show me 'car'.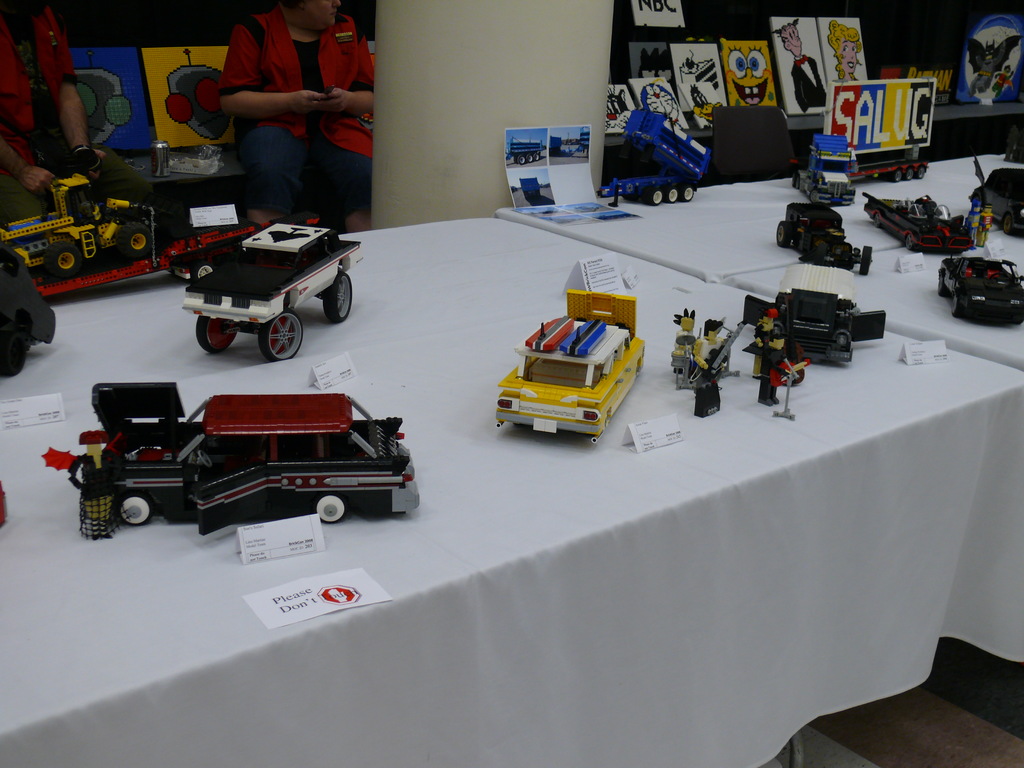
'car' is here: 742 267 892 360.
